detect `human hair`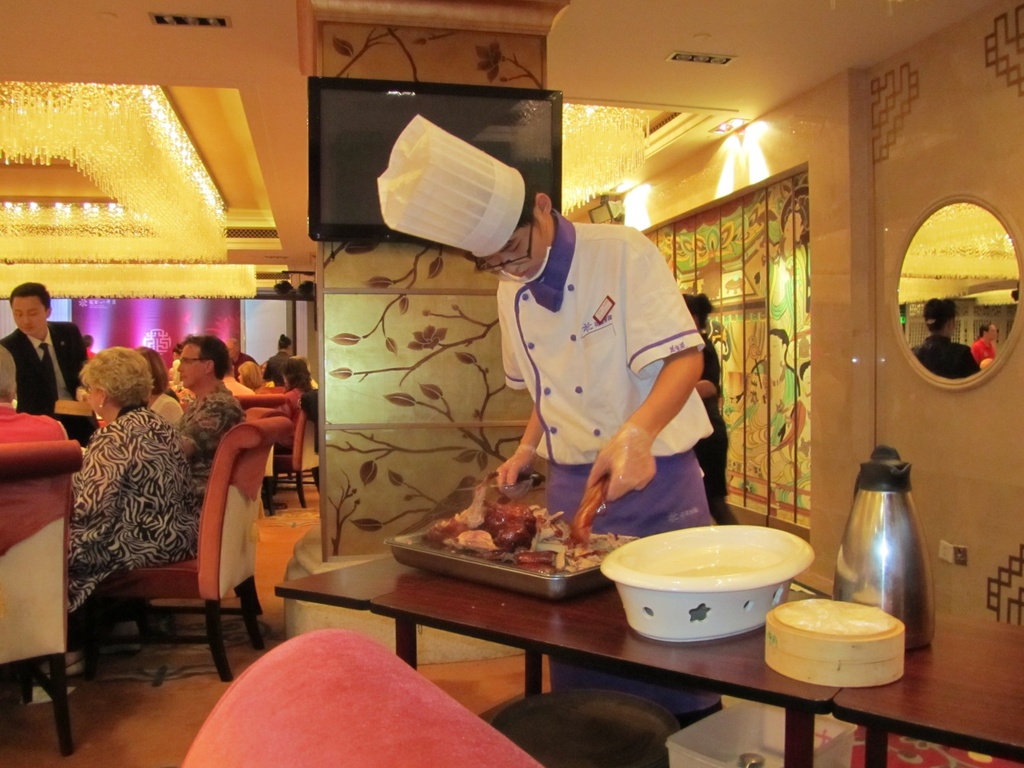
bbox=(241, 359, 267, 390)
